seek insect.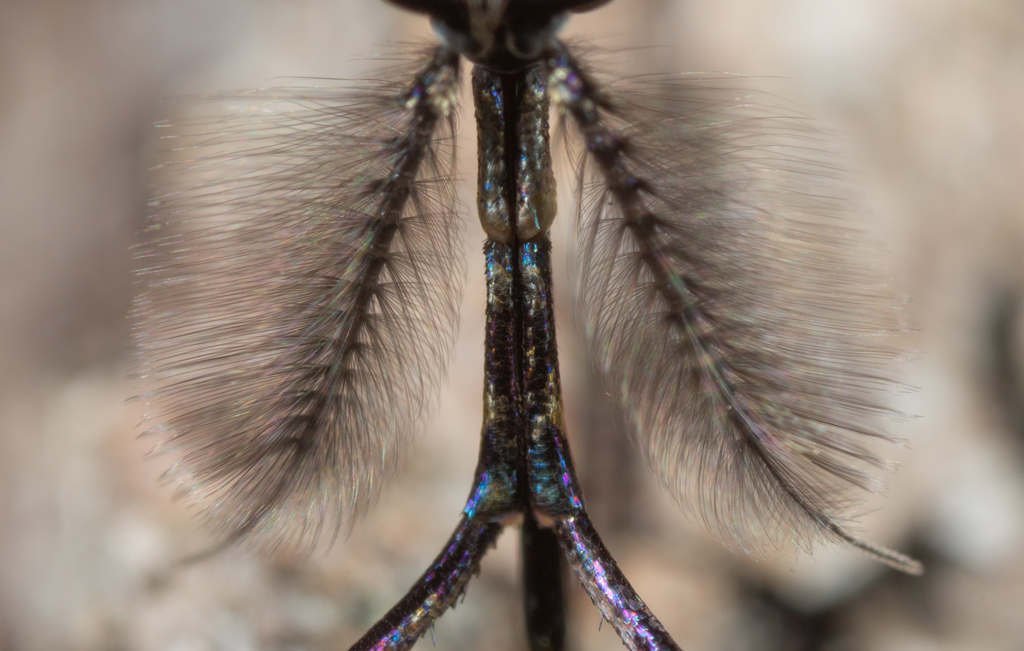
bbox=(122, 0, 924, 650).
